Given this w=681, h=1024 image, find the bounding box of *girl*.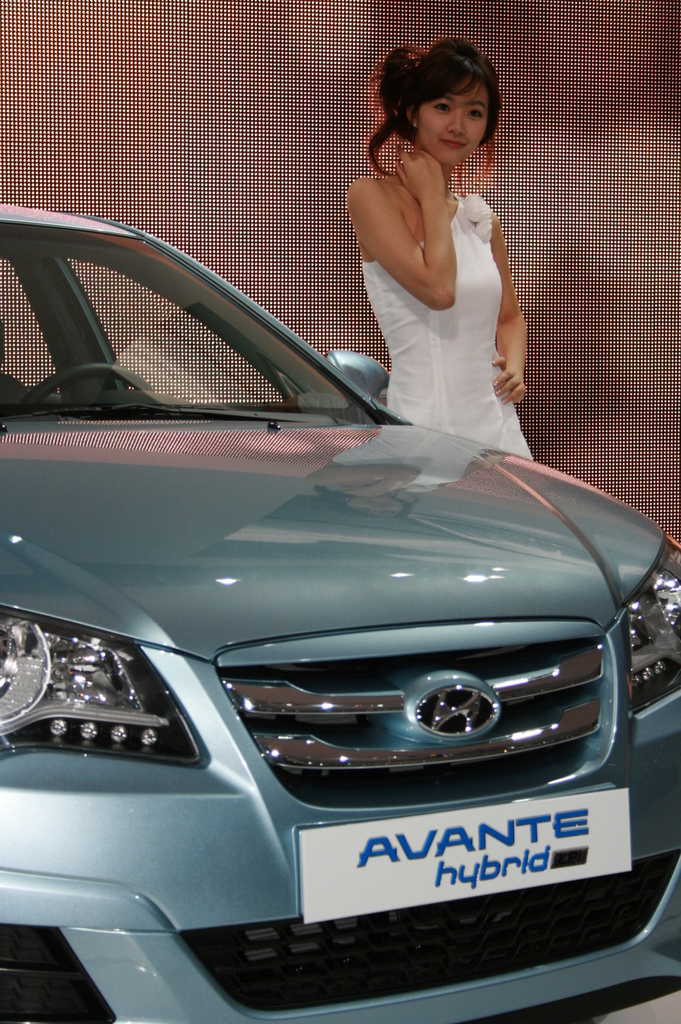
<bbox>349, 35, 540, 470</bbox>.
